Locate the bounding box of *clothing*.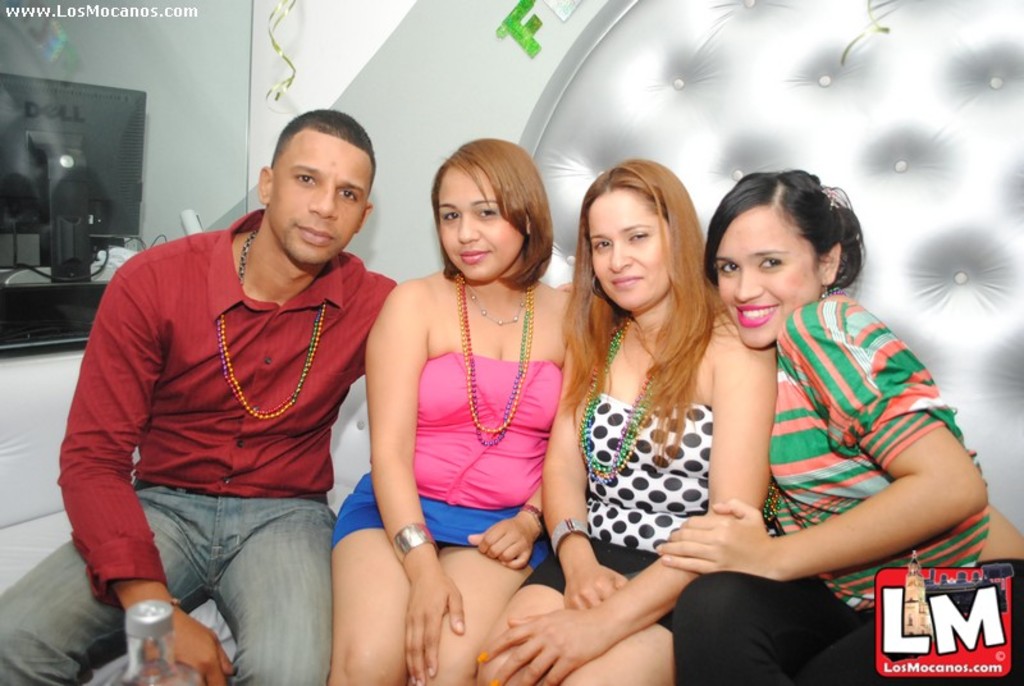
Bounding box: (333, 348, 575, 584).
